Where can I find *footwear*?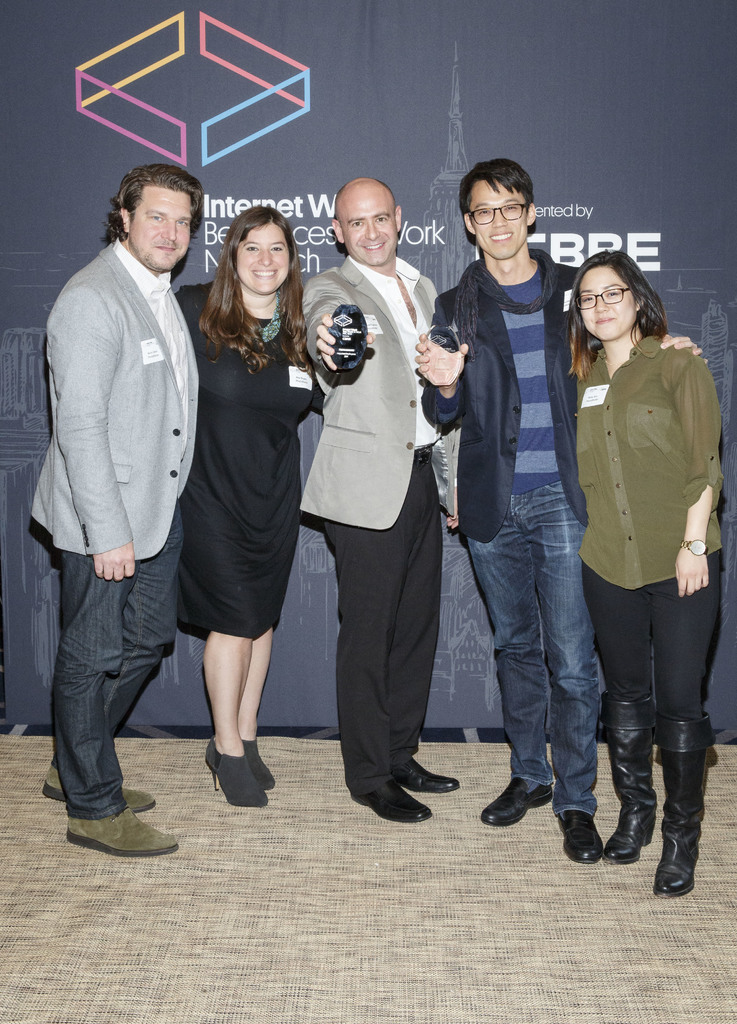
You can find it at x1=393 y1=757 x2=458 y2=796.
